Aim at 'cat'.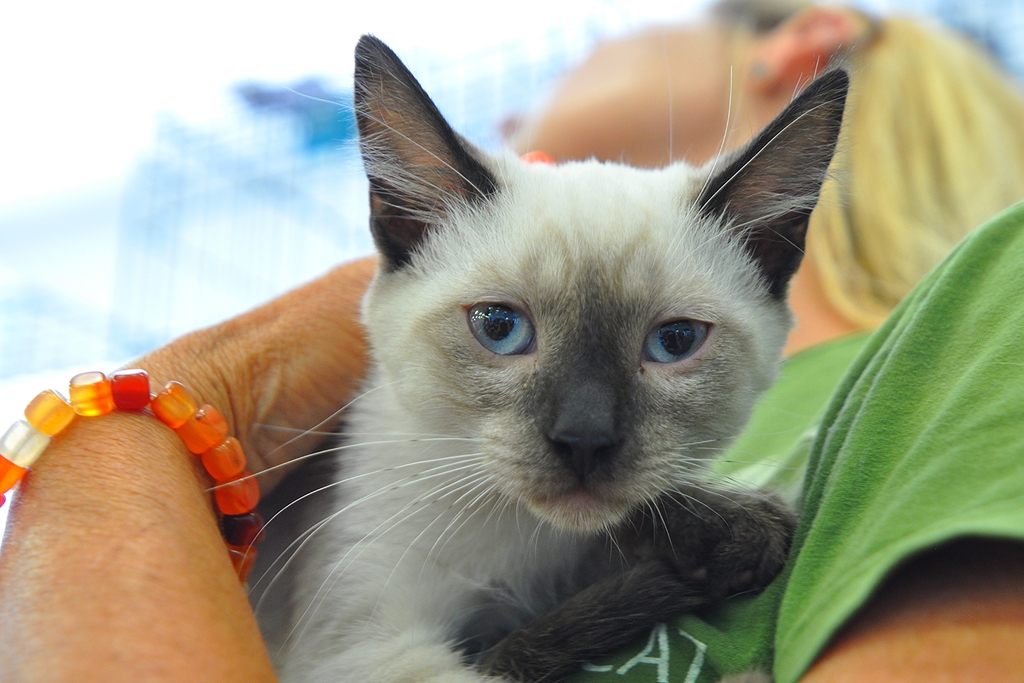
Aimed at bbox=[193, 28, 862, 682].
